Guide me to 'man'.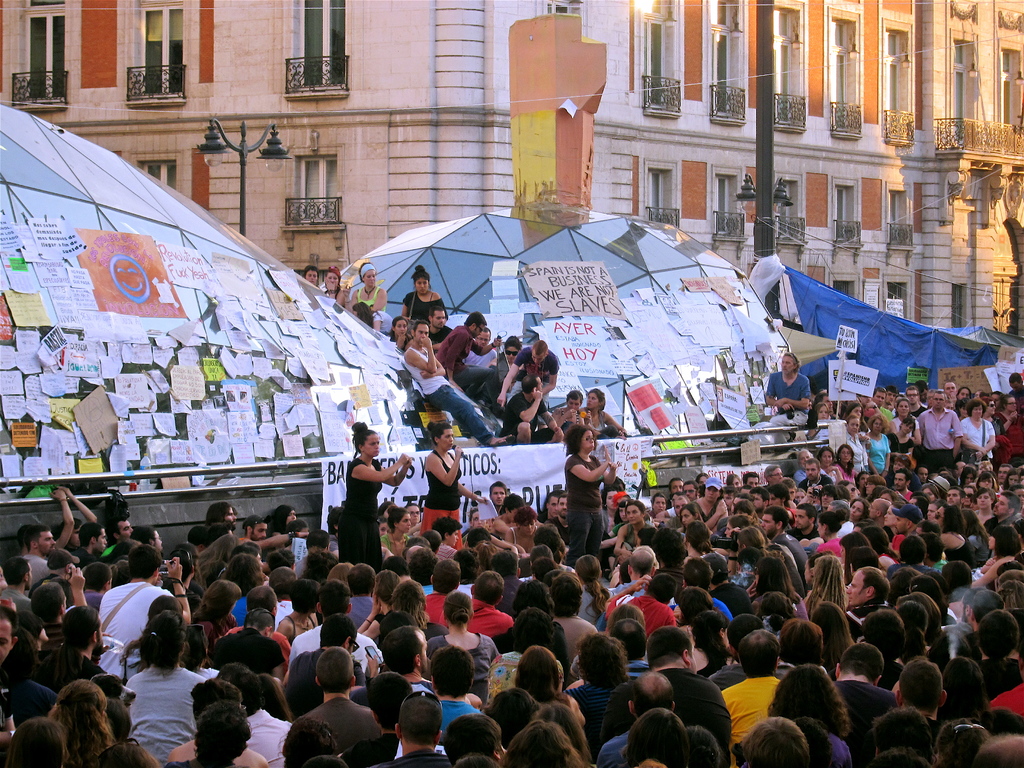
Guidance: {"x1": 868, "y1": 499, "x2": 895, "y2": 541}.
